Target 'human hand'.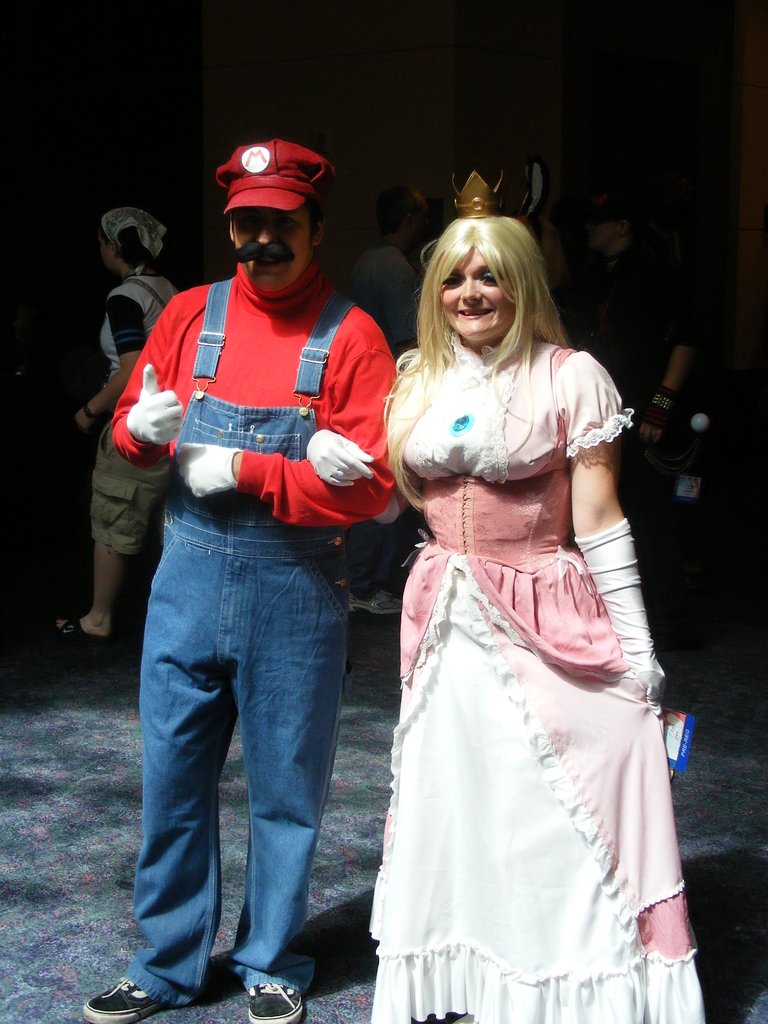
Target region: bbox=(305, 427, 375, 488).
